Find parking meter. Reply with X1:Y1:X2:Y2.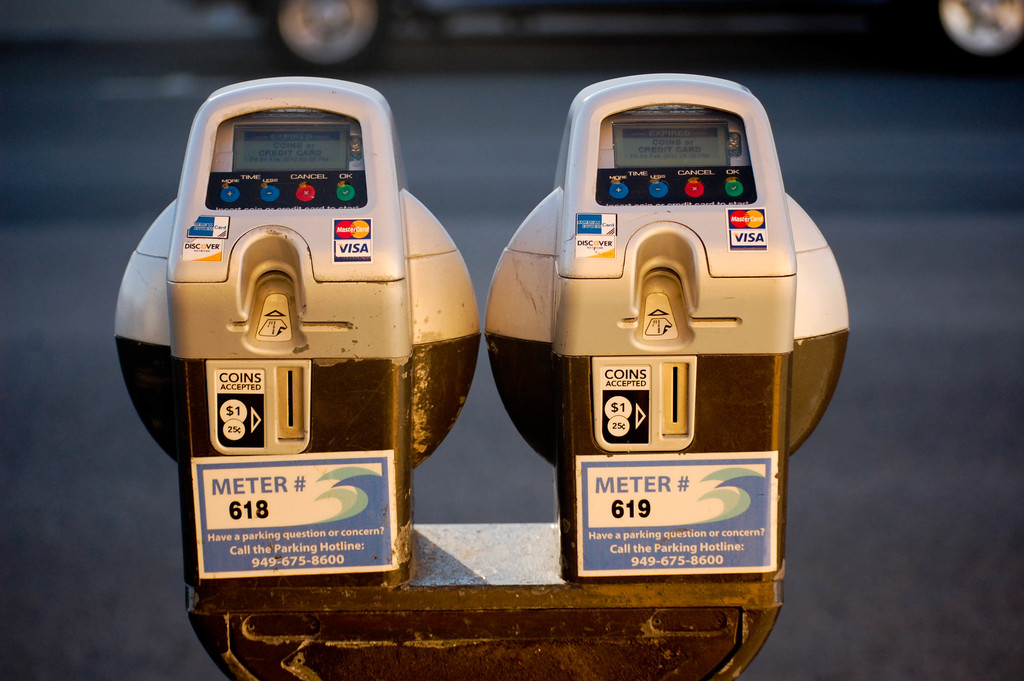
479:68:844:582.
